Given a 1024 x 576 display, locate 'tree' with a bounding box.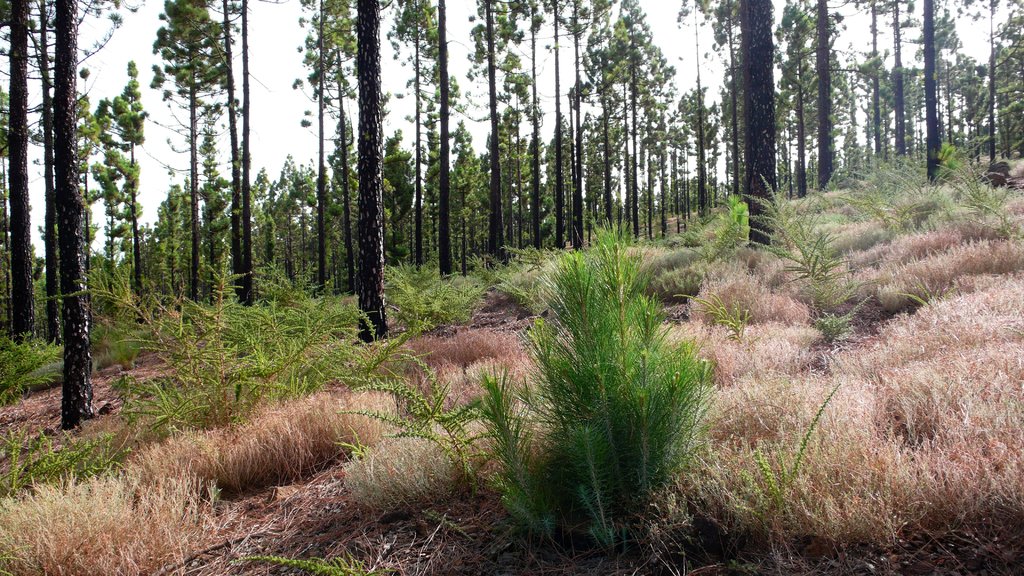
Located: [x1=859, y1=0, x2=890, y2=159].
